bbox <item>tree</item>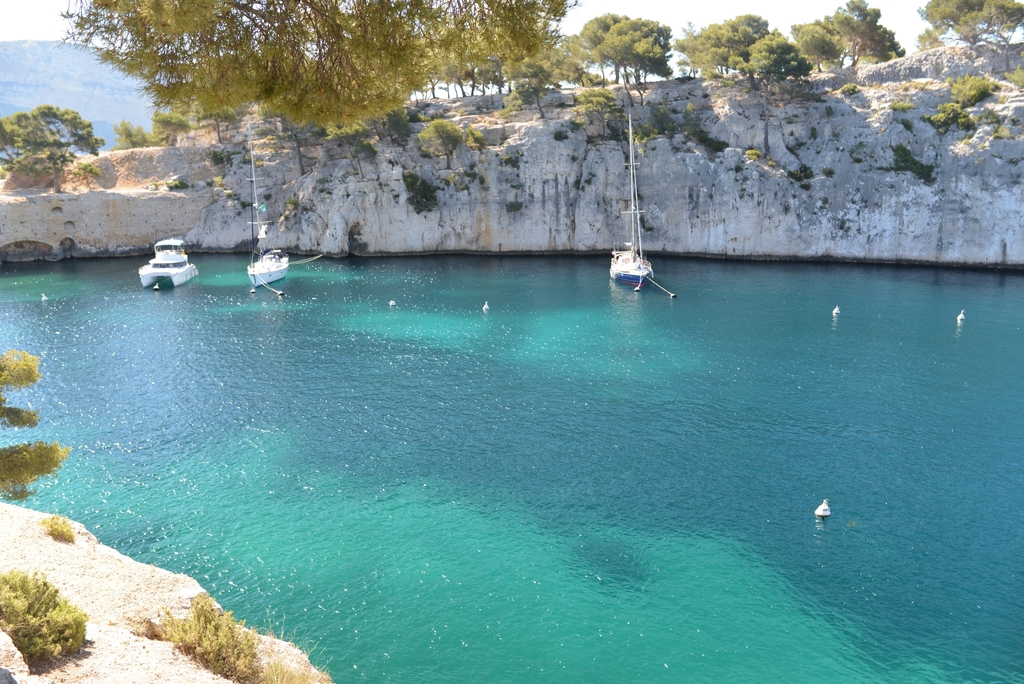
684, 99, 728, 155
